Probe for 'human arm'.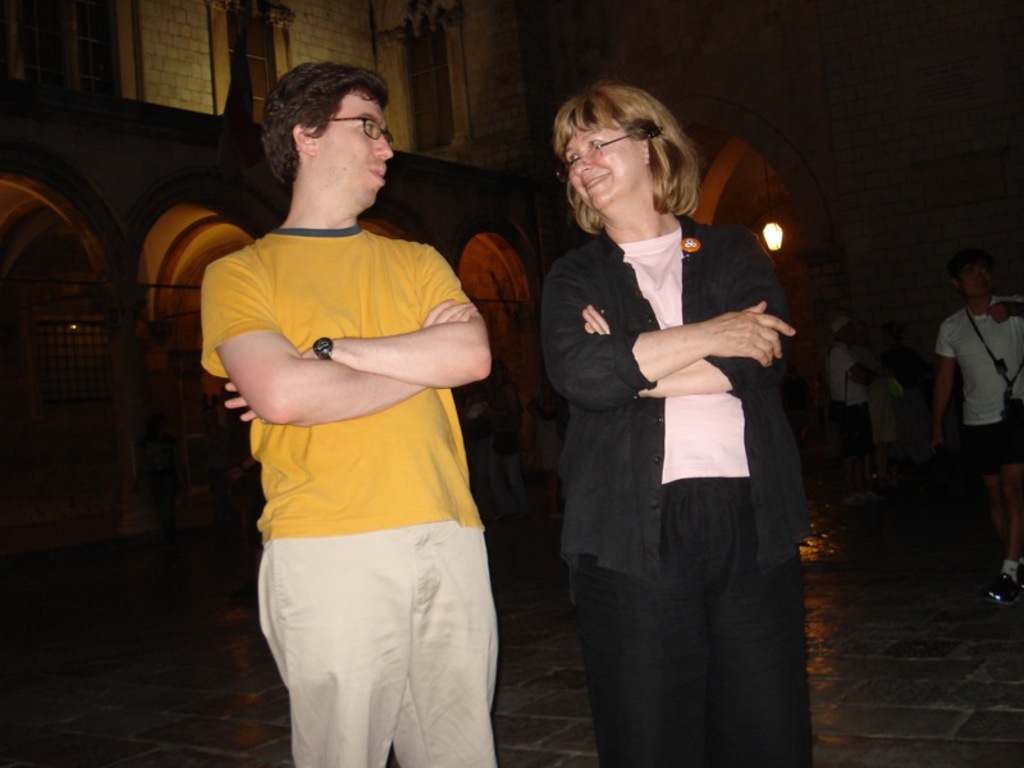
Probe result: (x1=572, y1=225, x2=804, y2=399).
